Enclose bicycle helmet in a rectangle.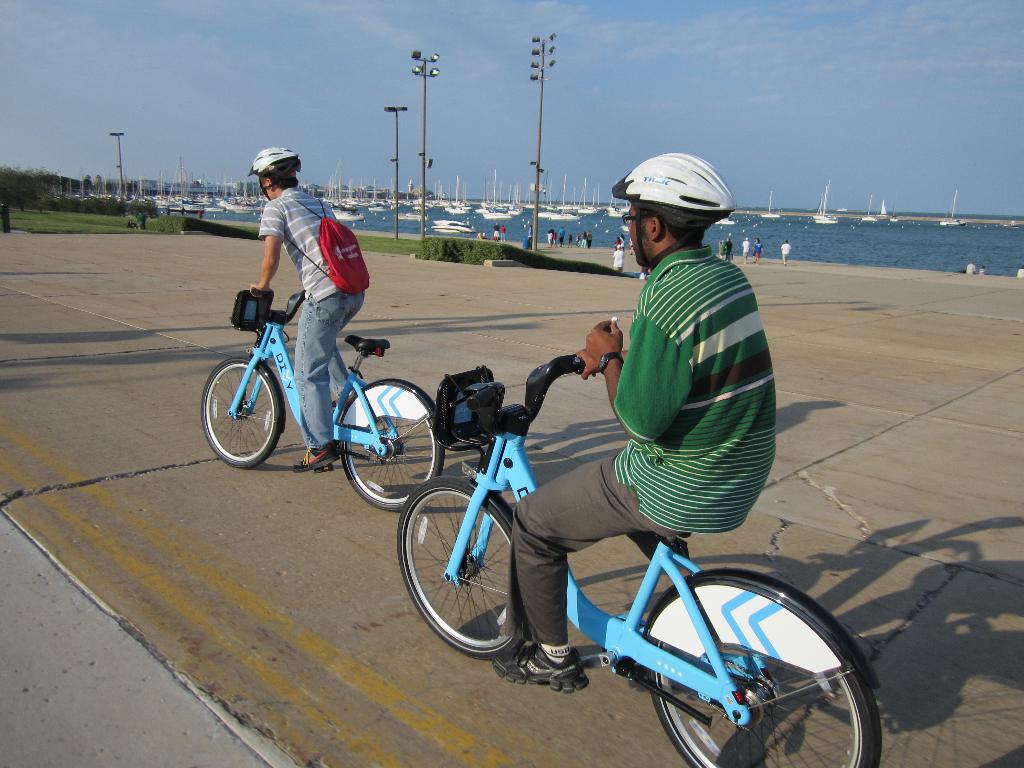
609, 152, 736, 264.
